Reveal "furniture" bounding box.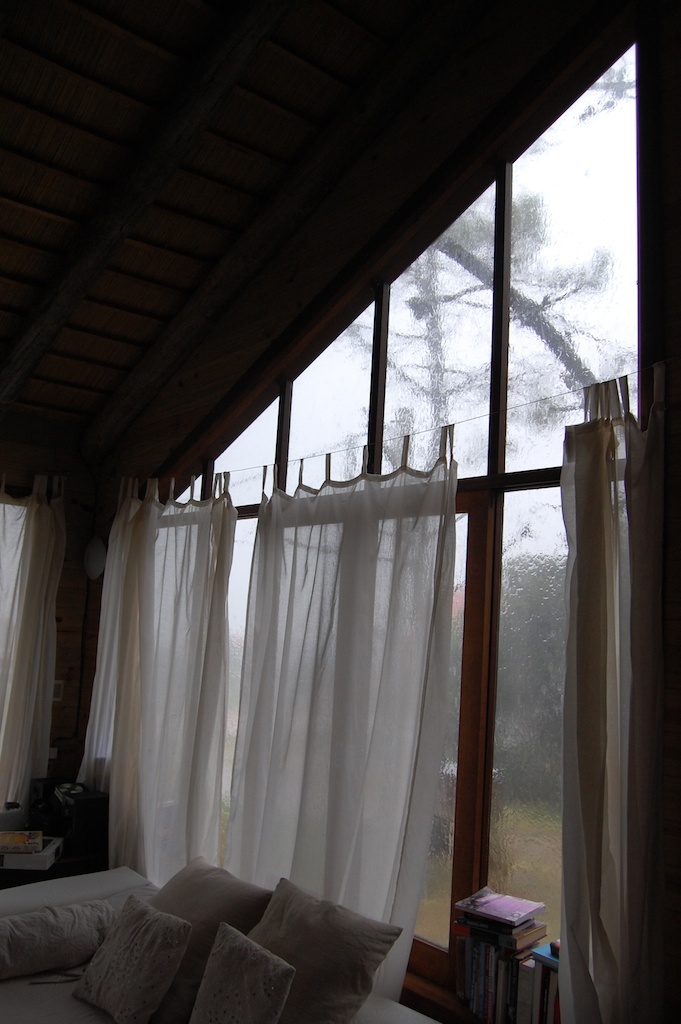
Revealed: (x1=0, y1=865, x2=443, y2=1023).
